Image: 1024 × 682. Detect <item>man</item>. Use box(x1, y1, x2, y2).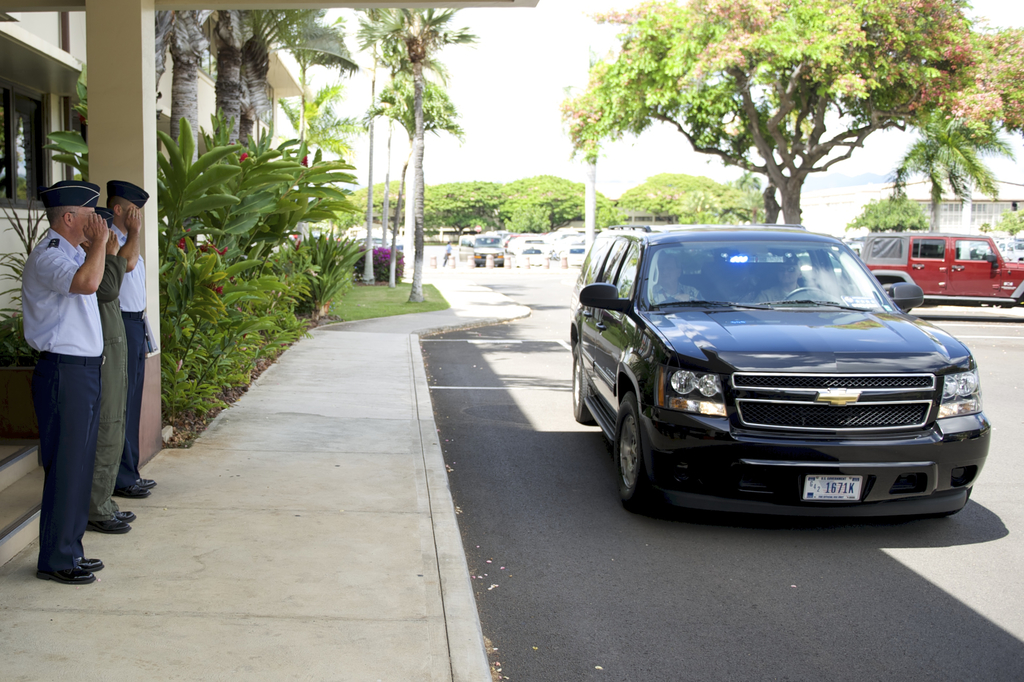
box(81, 205, 135, 534).
